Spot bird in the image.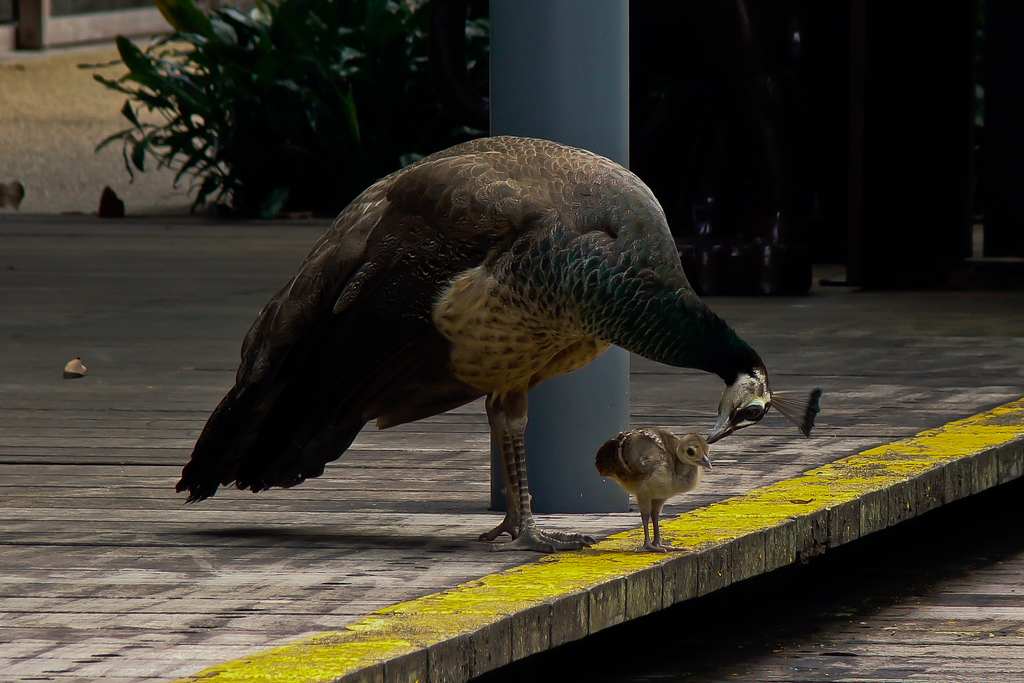
bird found at (x1=195, y1=166, x2=783, y2=533).
